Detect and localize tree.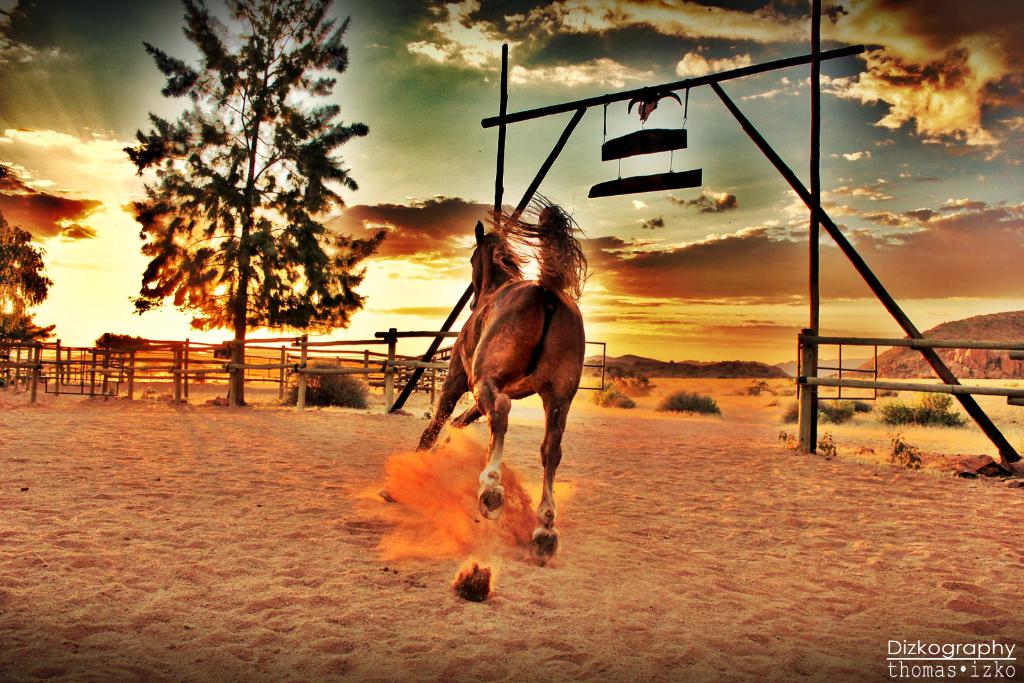
Localized at [left=142, top=0, right=381, bottom=405].
